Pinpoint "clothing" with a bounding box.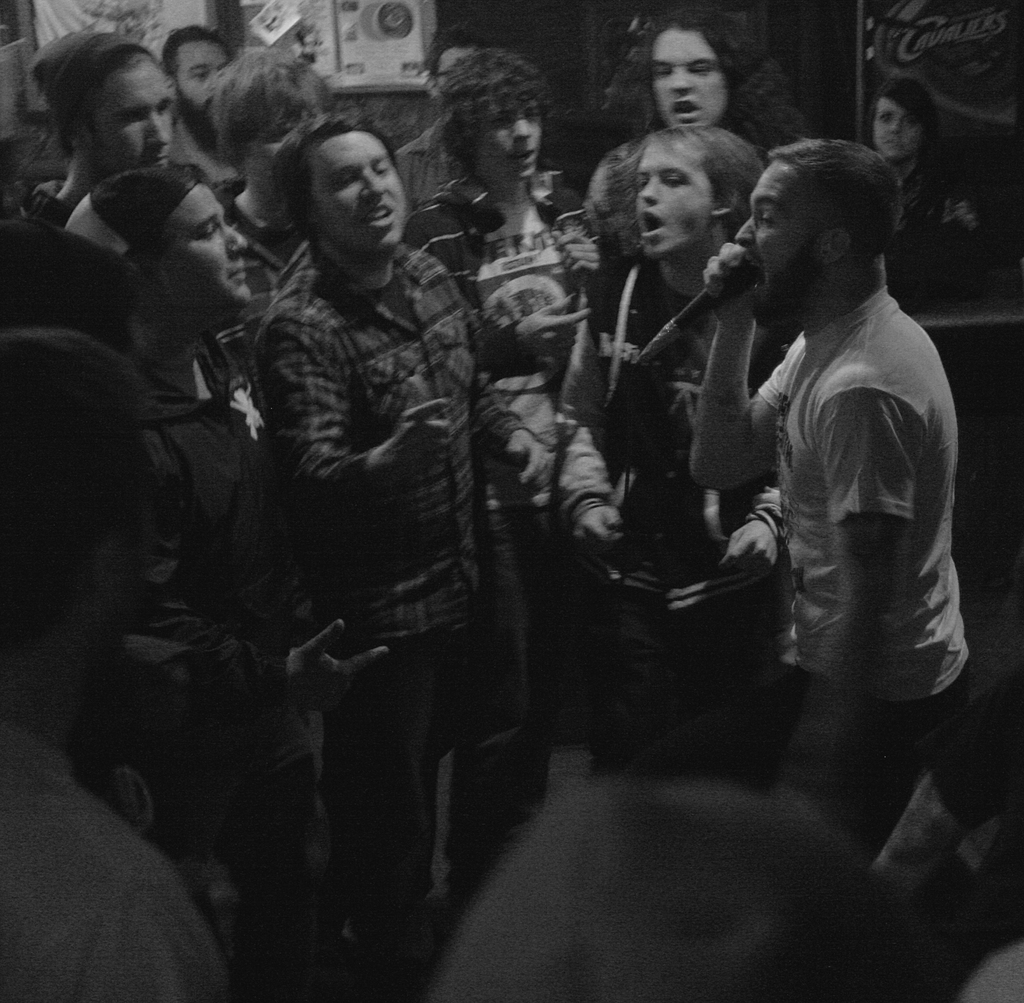
[left=754, top=282, right=971, bottom=871].
